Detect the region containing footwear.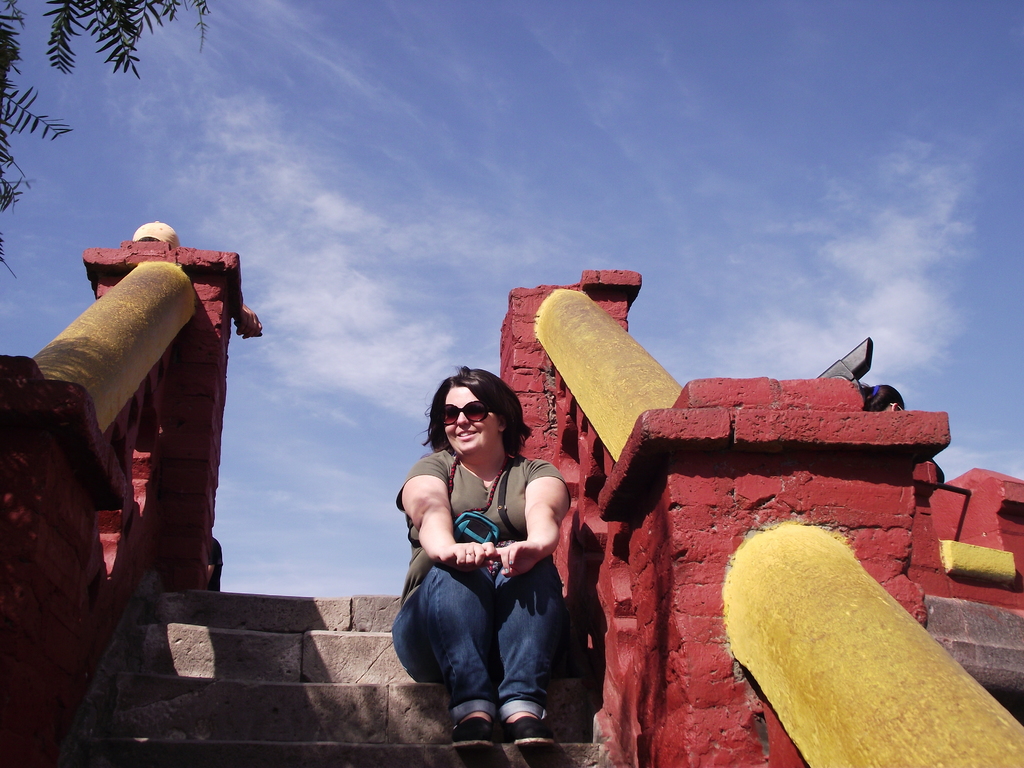
448/717/499/750.
